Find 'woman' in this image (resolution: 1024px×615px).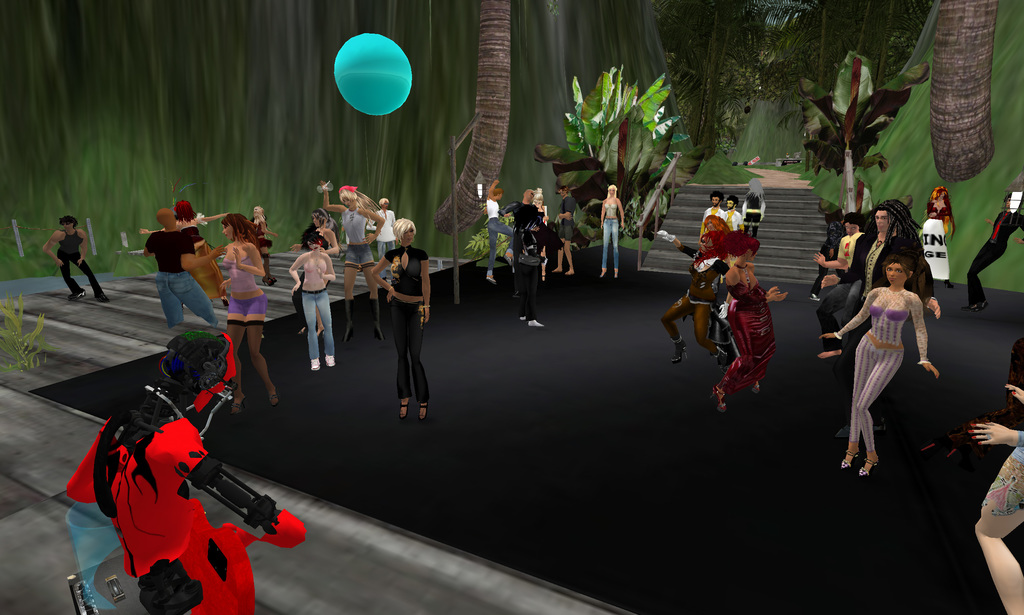
{"left": 42, "top": 214, "right": 110, "bottom": 302}.
